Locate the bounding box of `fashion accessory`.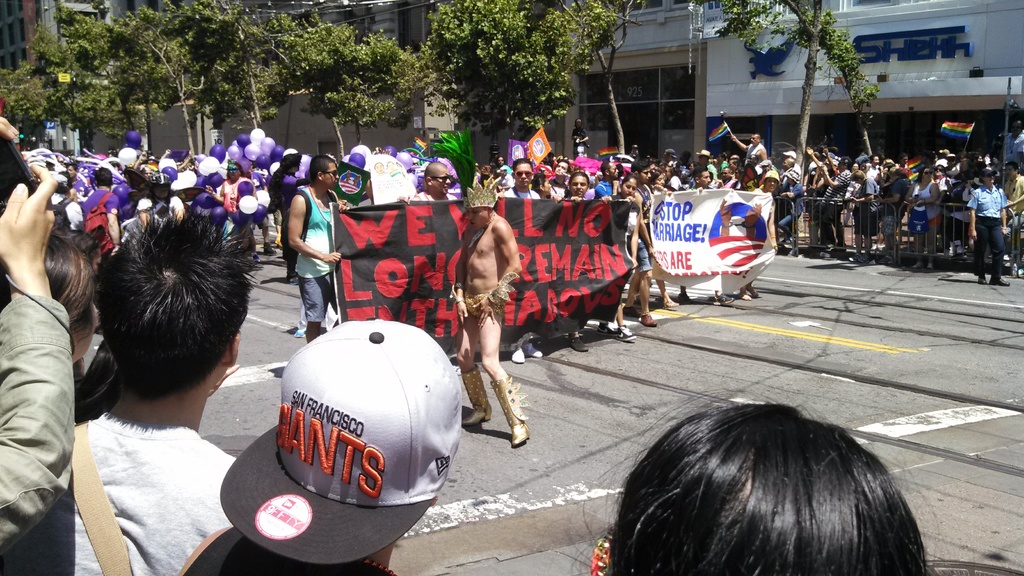
Bounding box: Rect(460, 182, 499, 209).
